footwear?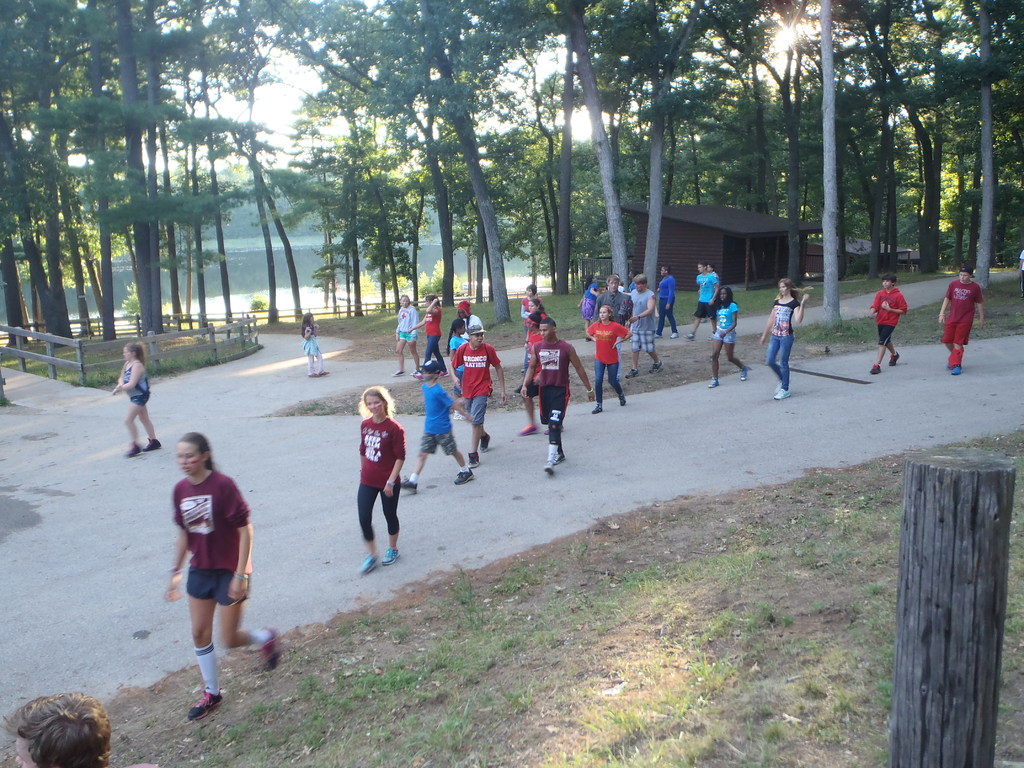
Rect(454, 465, 474, 481)
